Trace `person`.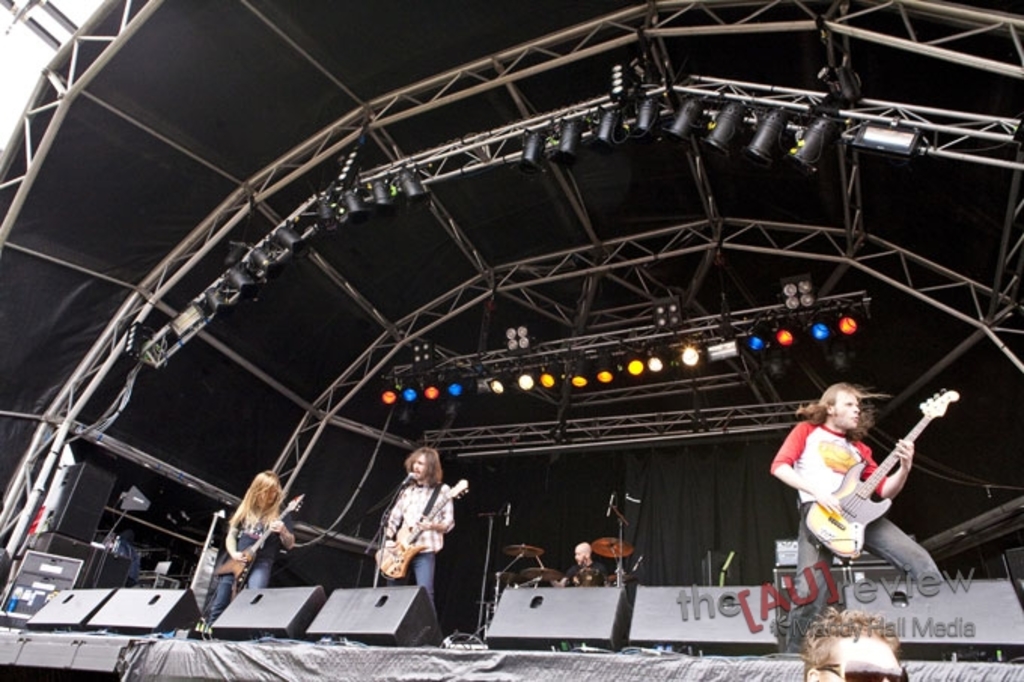
Traced to [left=563, top=540, right=610, bottom=590].
